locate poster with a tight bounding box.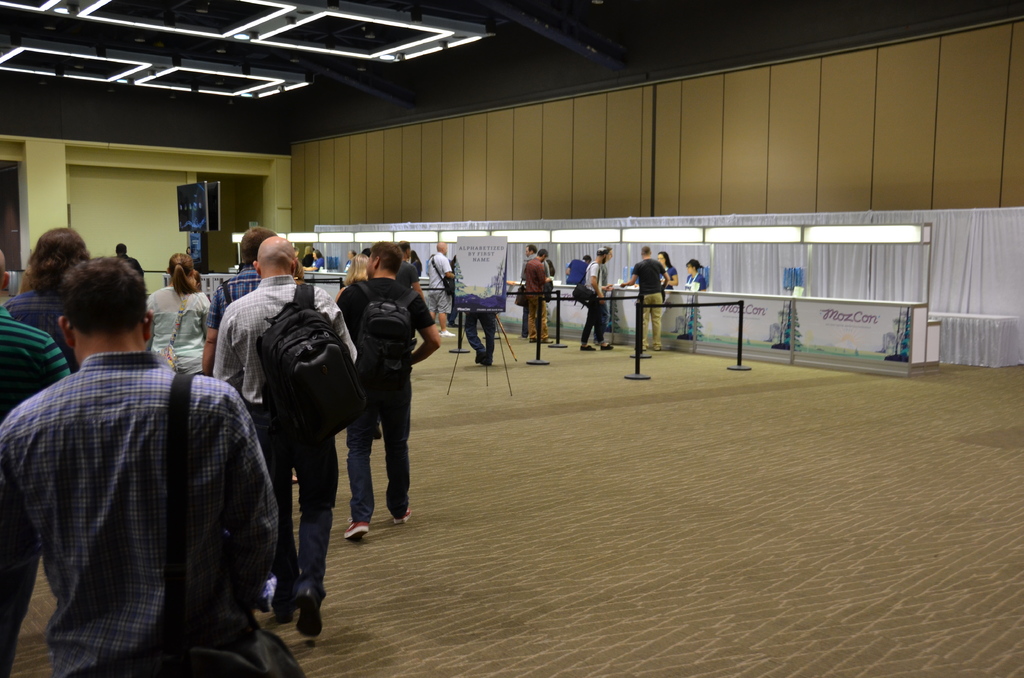
bbox(455, 234, 508, 309).
